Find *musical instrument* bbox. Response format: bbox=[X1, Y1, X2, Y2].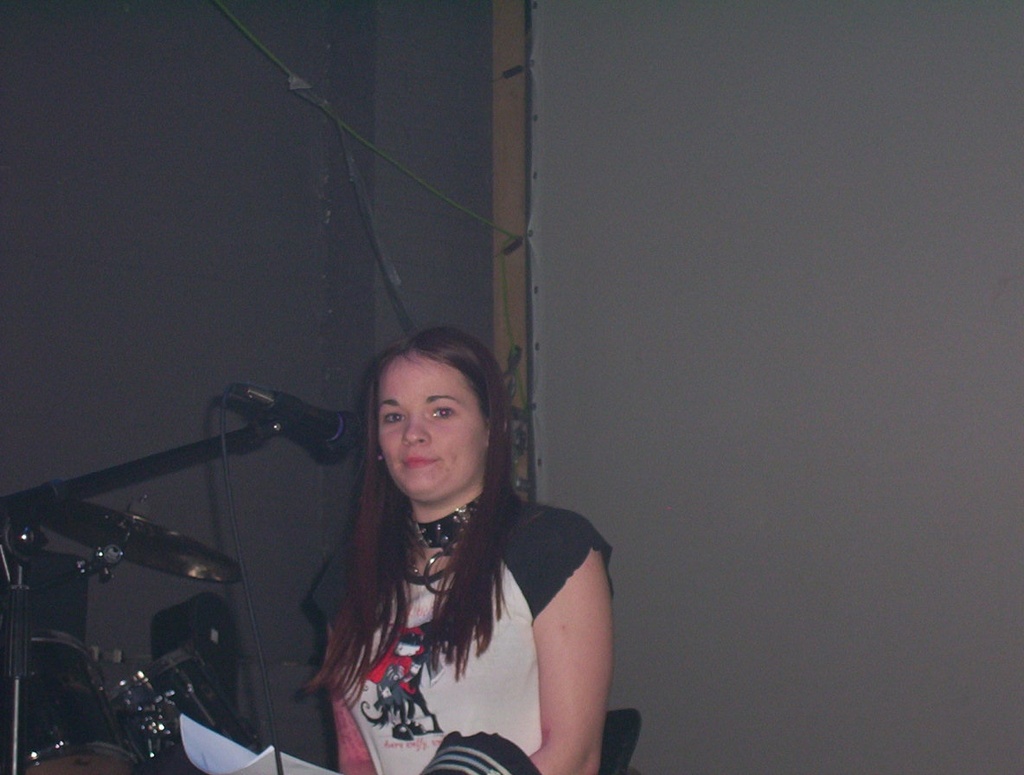
bbox=[109, 652, 250, 774].
